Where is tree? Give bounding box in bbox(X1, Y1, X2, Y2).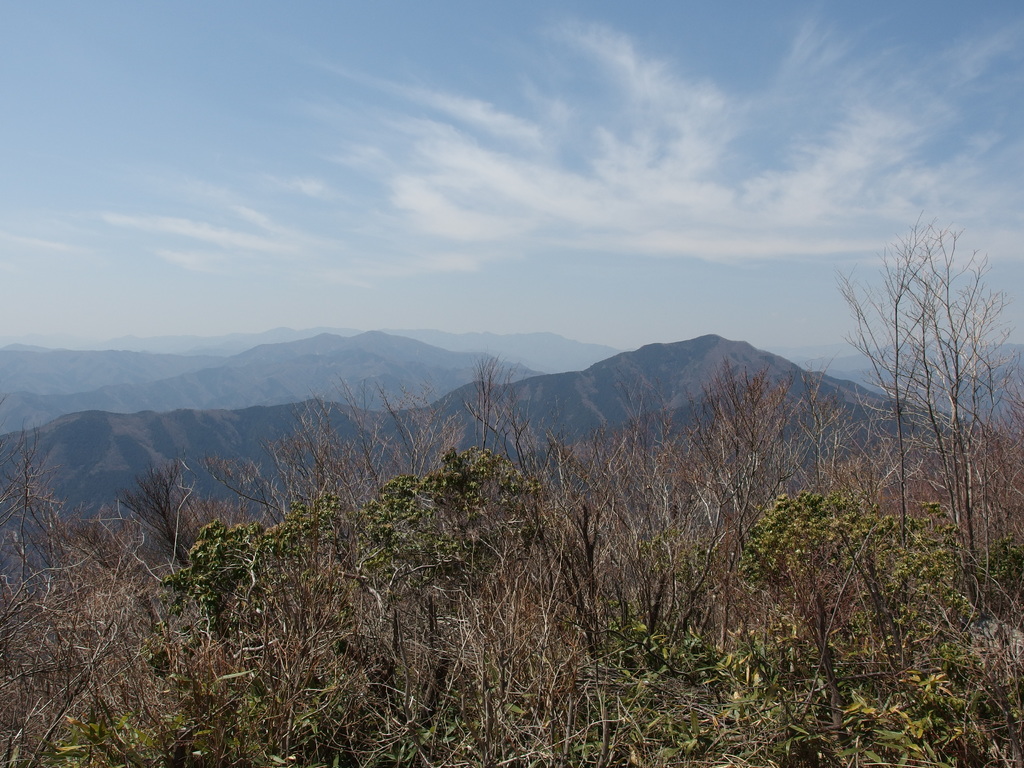
bbox(312, 371, 436, 546).
